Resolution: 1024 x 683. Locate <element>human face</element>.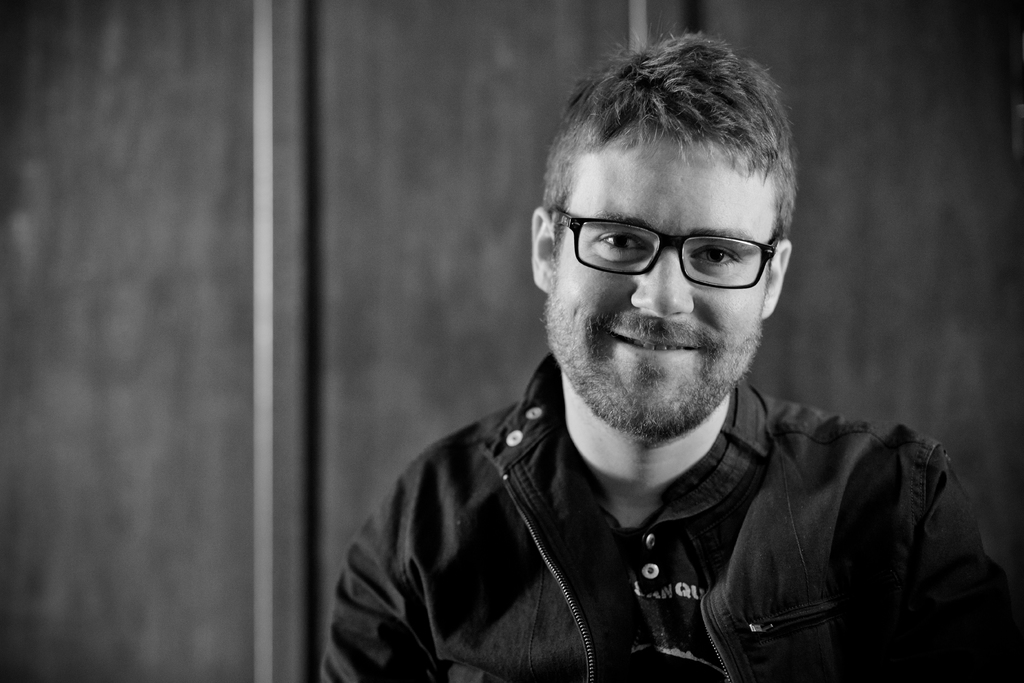
bbox(546, 119, 774, 435).
